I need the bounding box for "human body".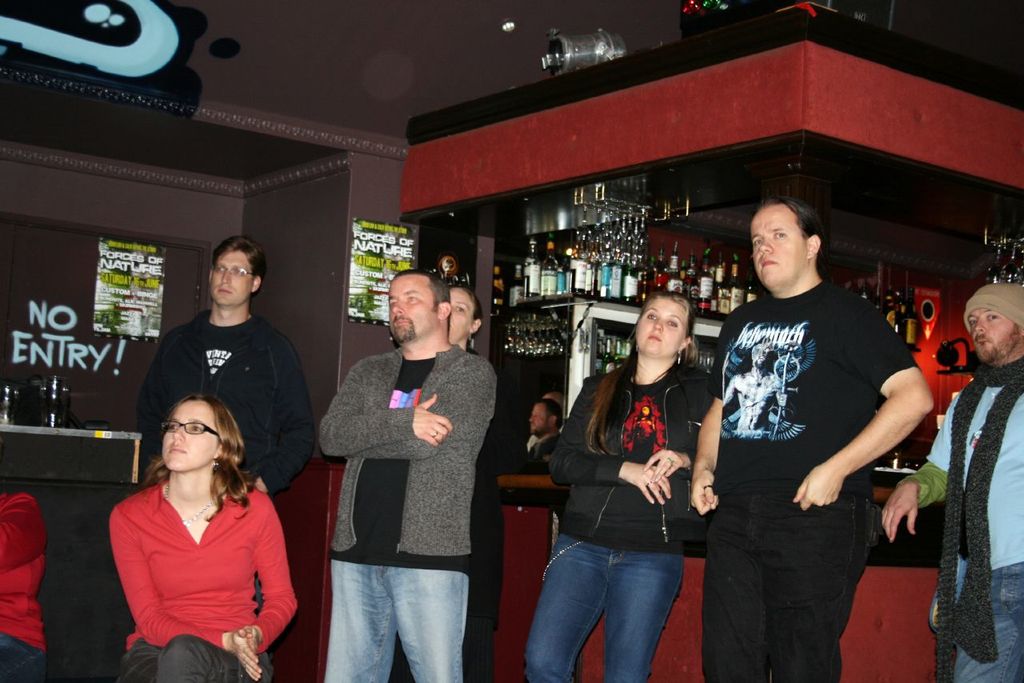
Here it is: bbox(691, 198, 934, 682).
